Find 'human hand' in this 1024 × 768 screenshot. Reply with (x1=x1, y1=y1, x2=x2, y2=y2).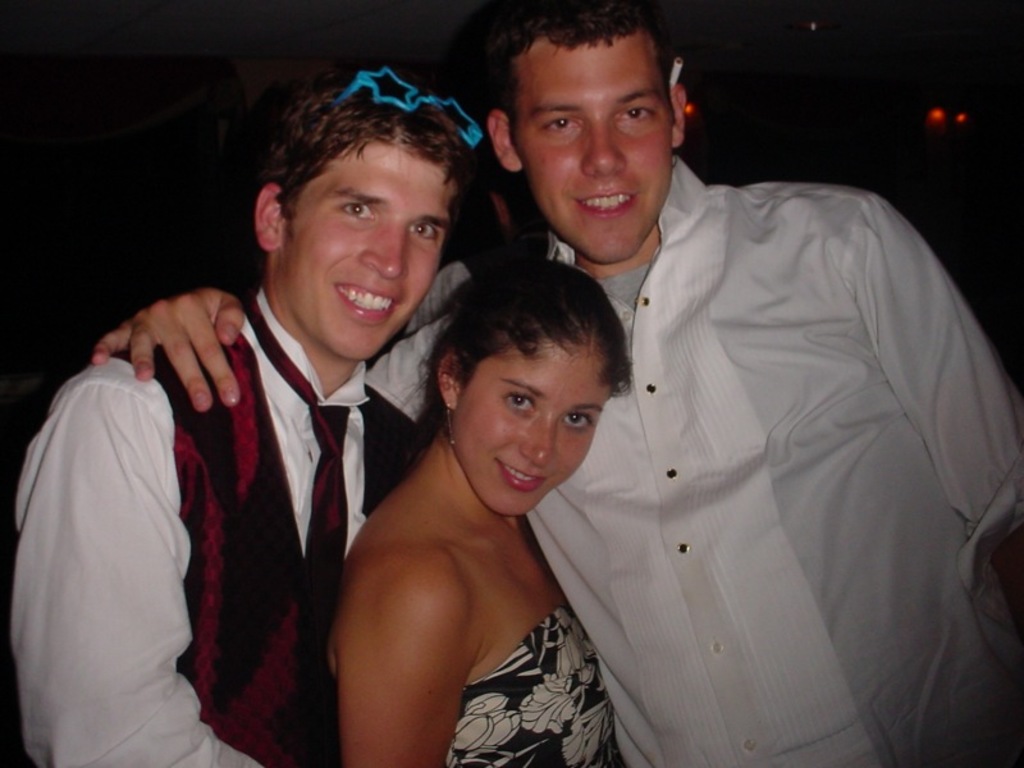
(x1=88, y1=288, x2=247, y2=412).
